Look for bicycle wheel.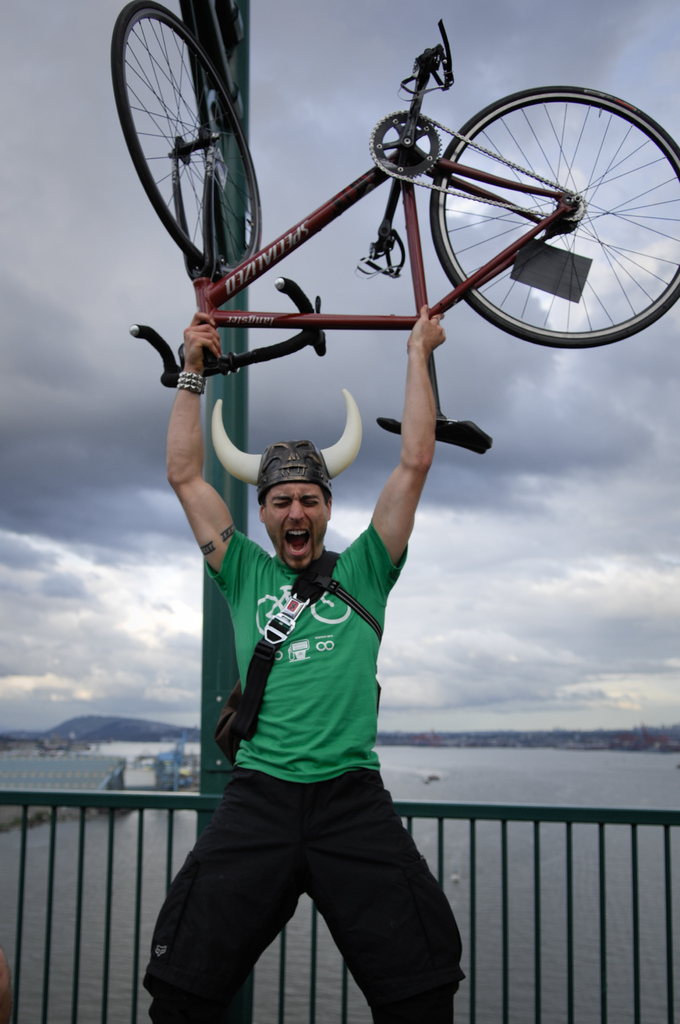
Found: bbox(108, 0, 264, 276).
